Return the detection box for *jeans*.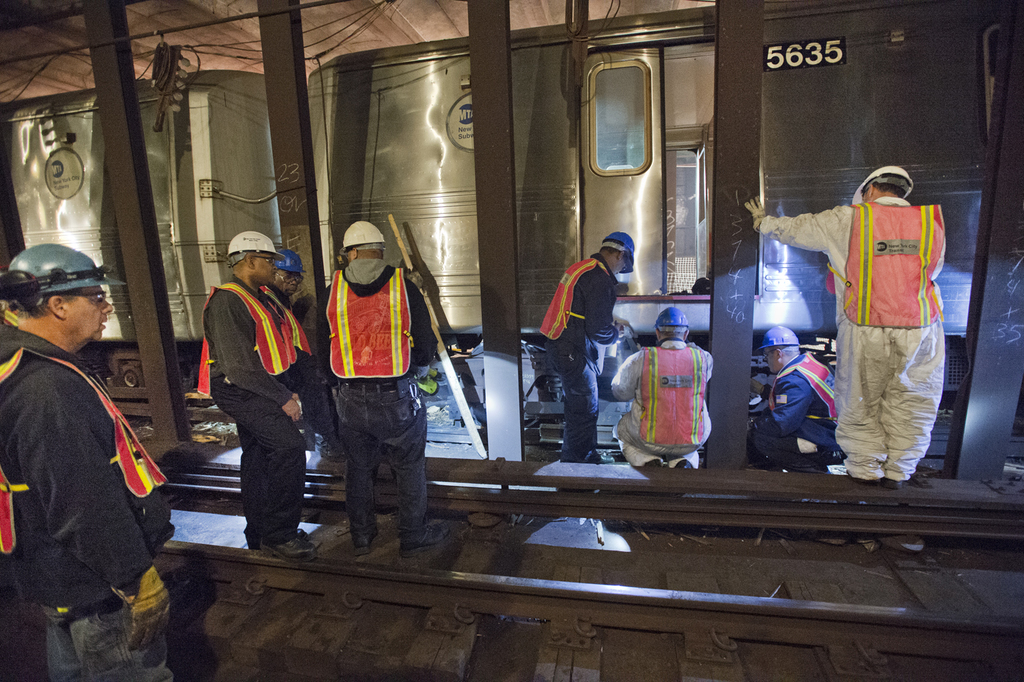
{"x1": 36, "y1": 587, "x2": 171, "y2": 681}.
